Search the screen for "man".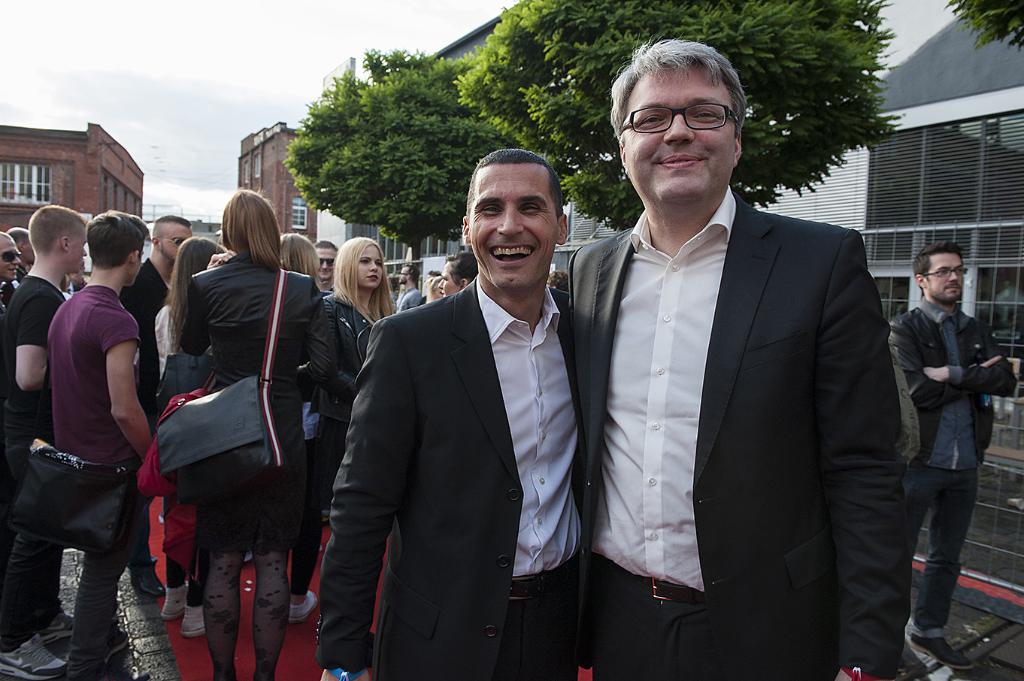
Found at 887, 240, 1019, 676.
